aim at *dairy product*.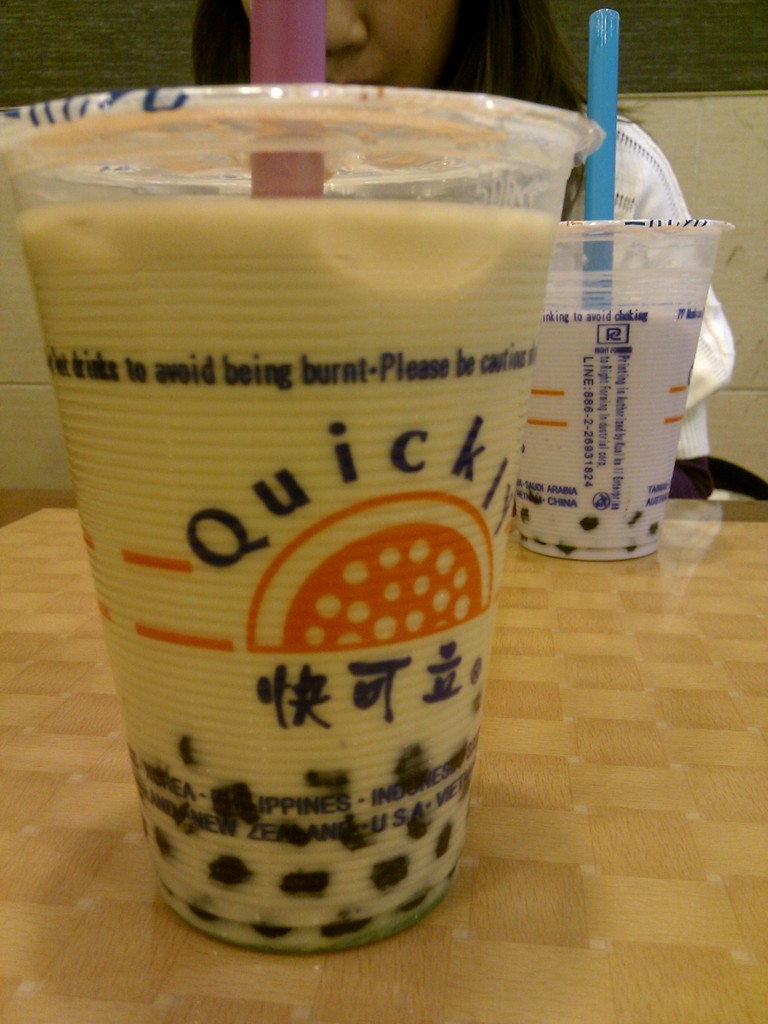
Aimed at locate(532, 304, 691, 566).
